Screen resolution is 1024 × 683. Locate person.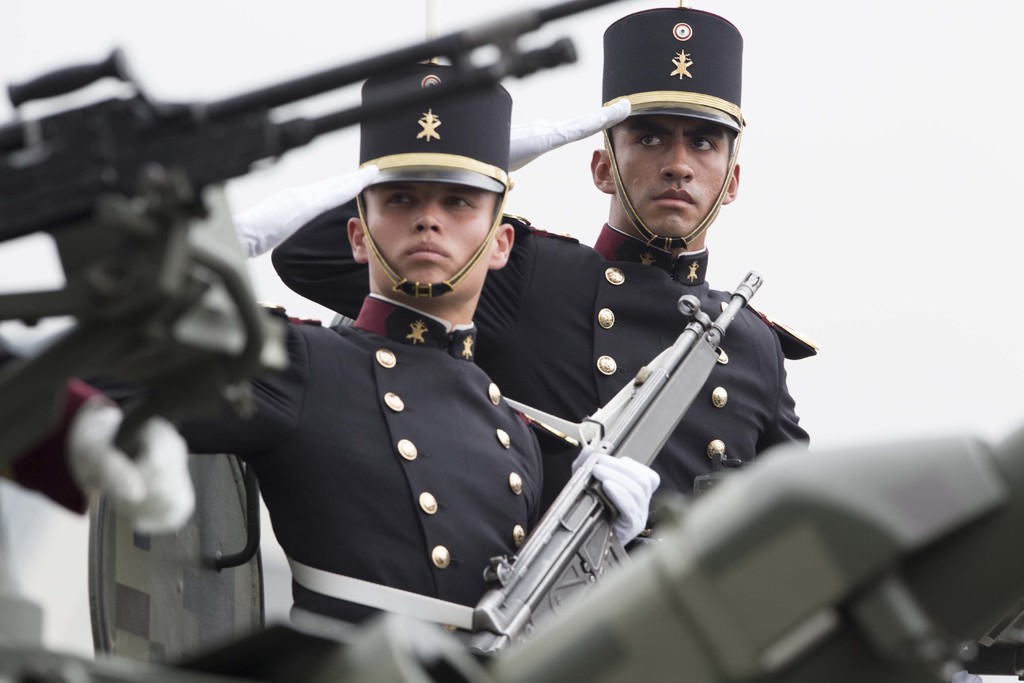
bbox(45, 53, 551, 673).
